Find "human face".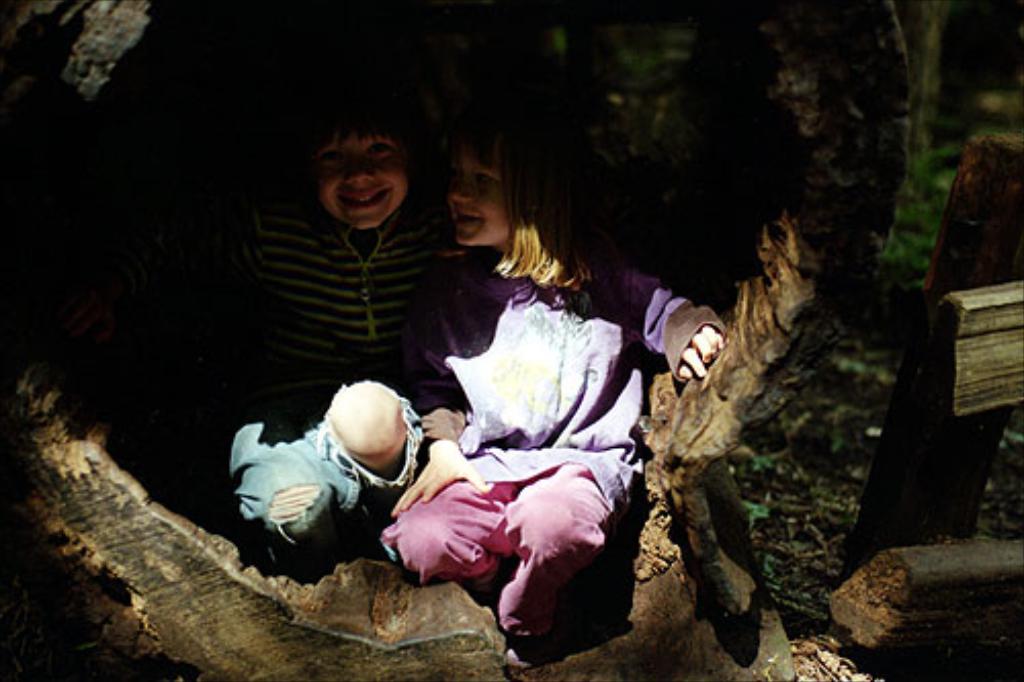
crop(446, 141, 514, 248).
